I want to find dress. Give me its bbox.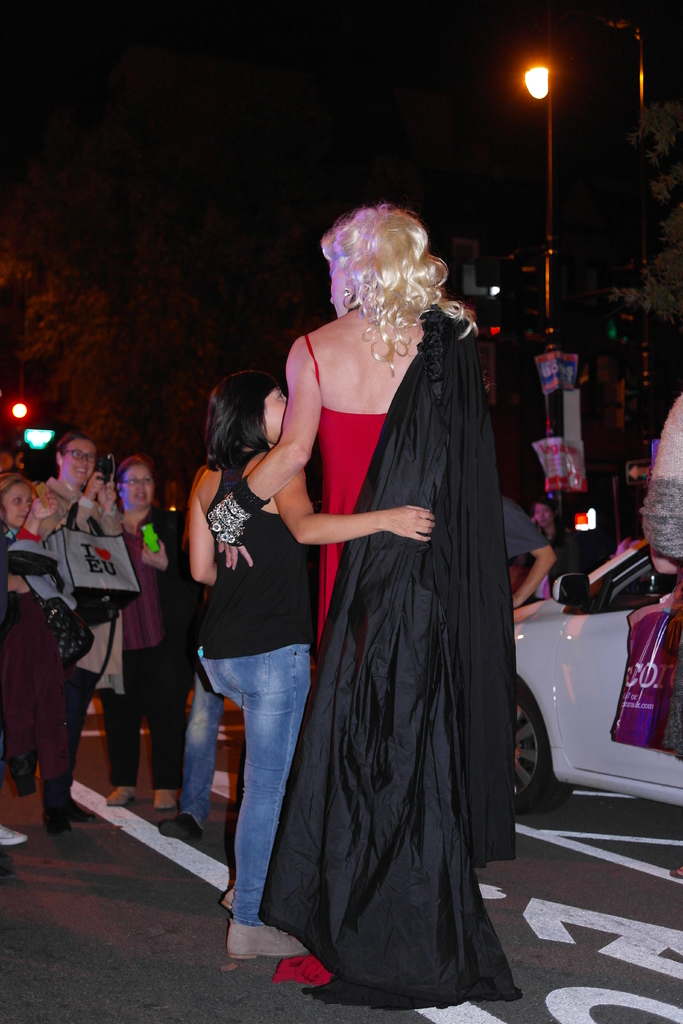
{"left": 268, "top": 339, "right": 393, "bottom": 982}.
